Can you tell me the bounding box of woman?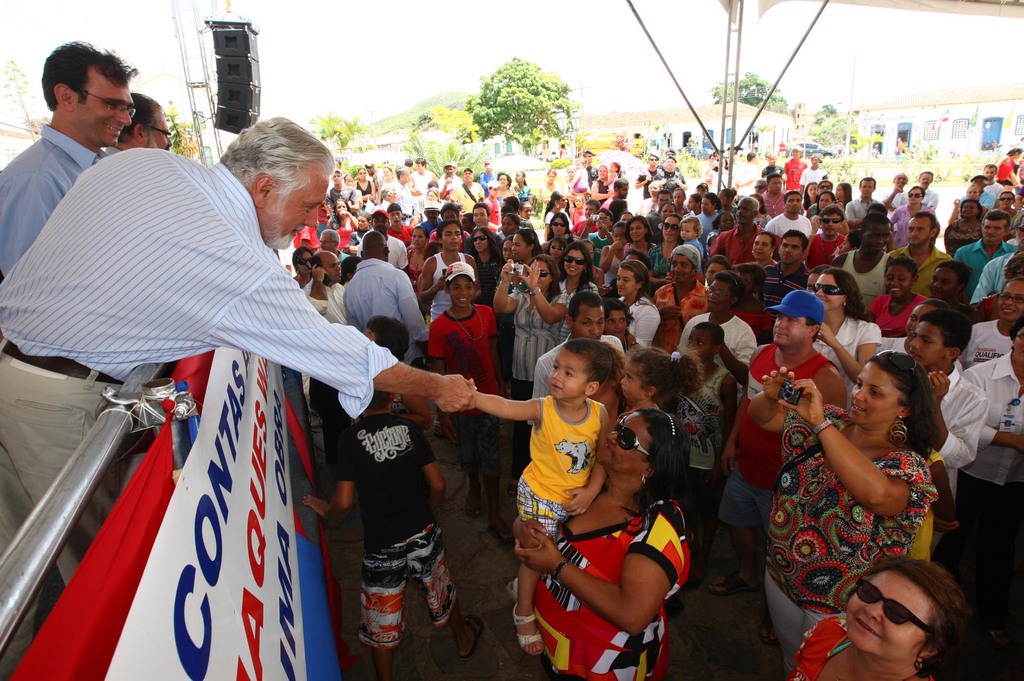
bbox=[426, 189, 442, 204].
